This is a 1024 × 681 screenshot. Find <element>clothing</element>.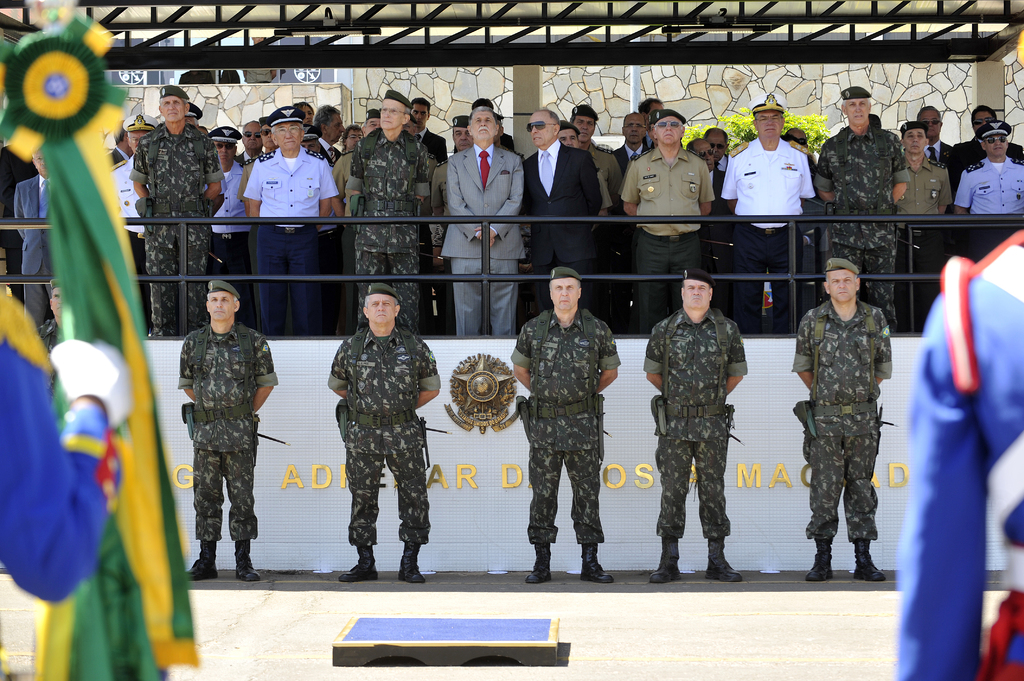
Bounding box: bbox(577, 141, 624, 196).
